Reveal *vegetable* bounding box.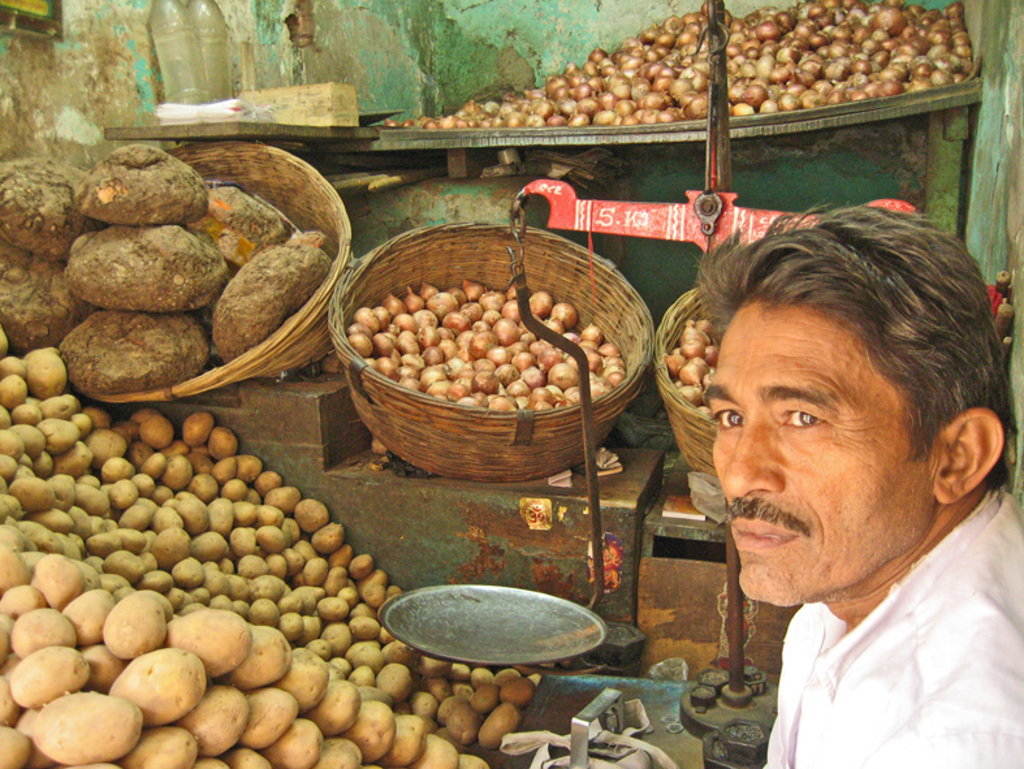
Revealed: select_region(684, 323, 712, 338).
